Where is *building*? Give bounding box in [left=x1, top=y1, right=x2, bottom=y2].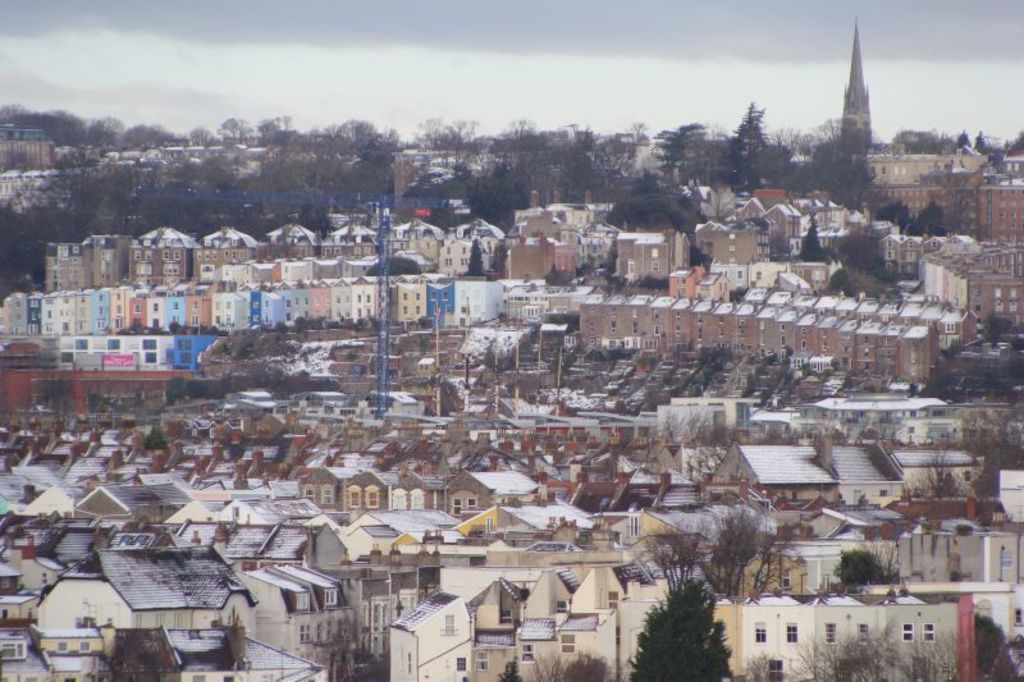
[left=390, top=592, right=461, bottom=681].
